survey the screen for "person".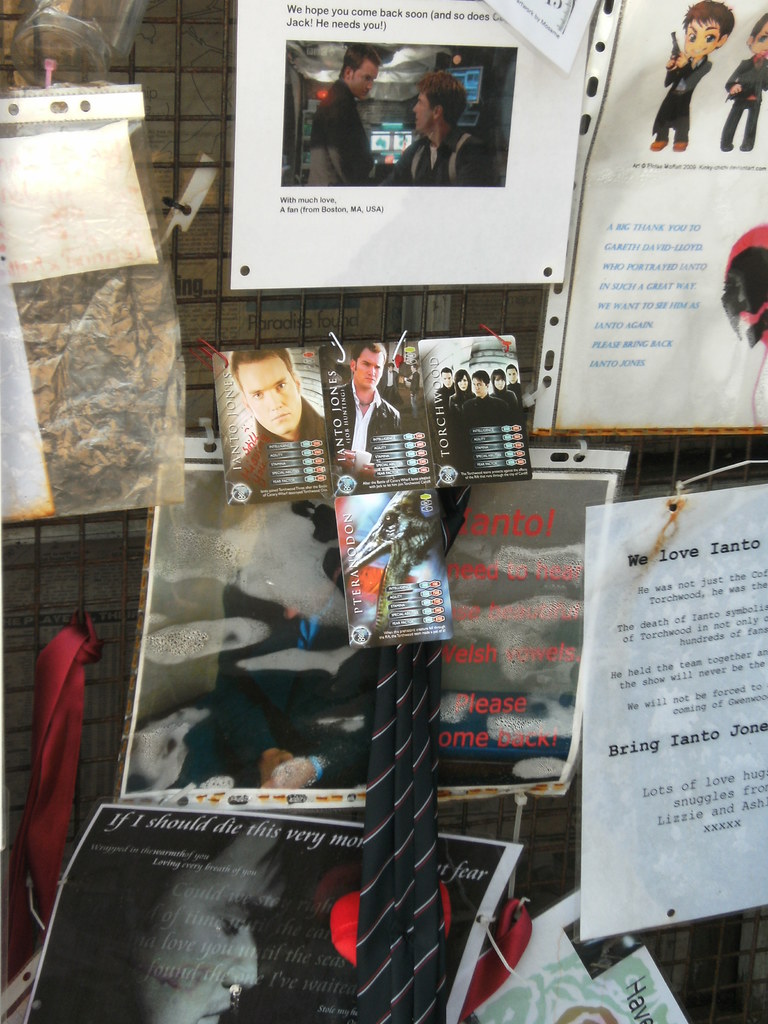
Survey found: 386:63:491:186.
